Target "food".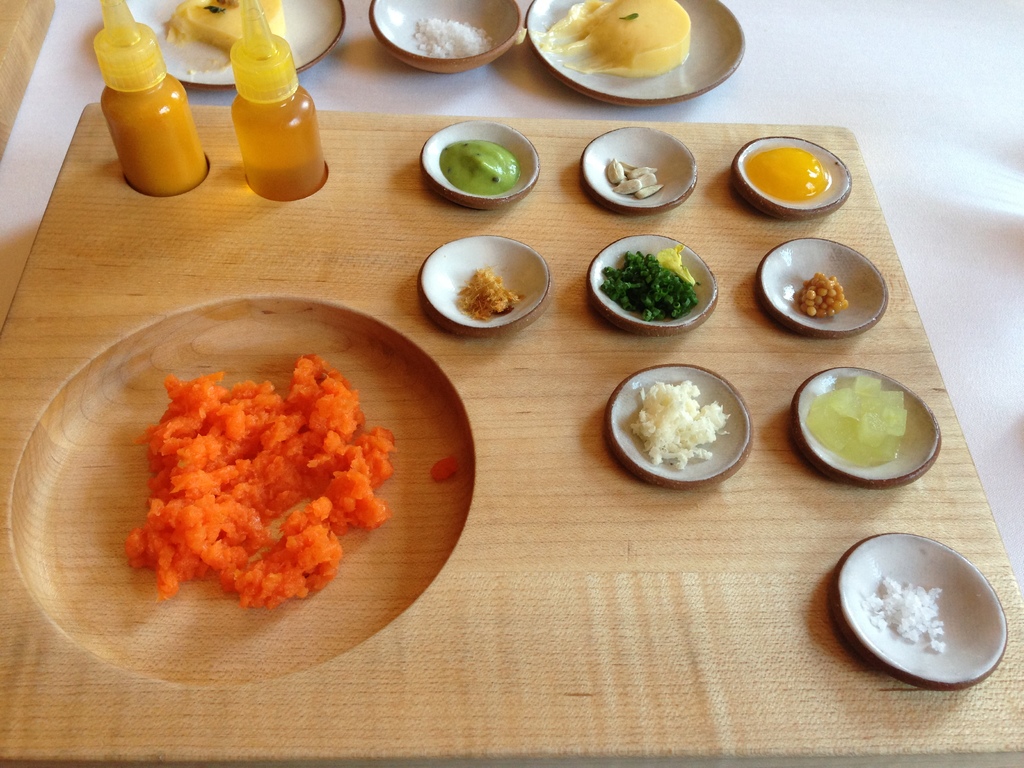
Target region: [806,376,914,463].
